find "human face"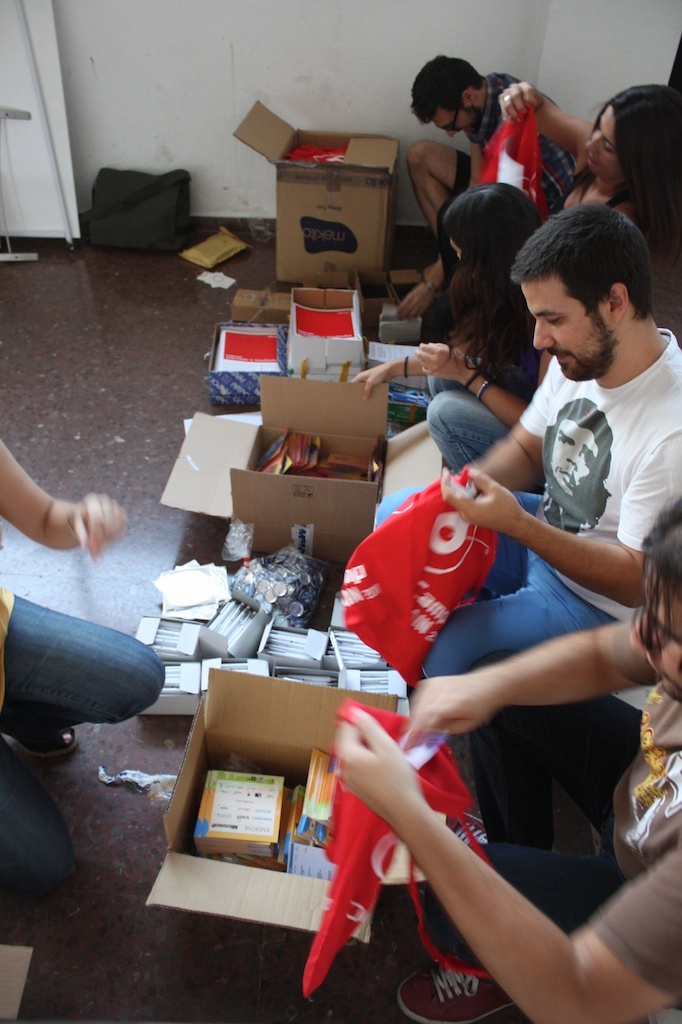
left=431, top=104, right=480, bottom=136
